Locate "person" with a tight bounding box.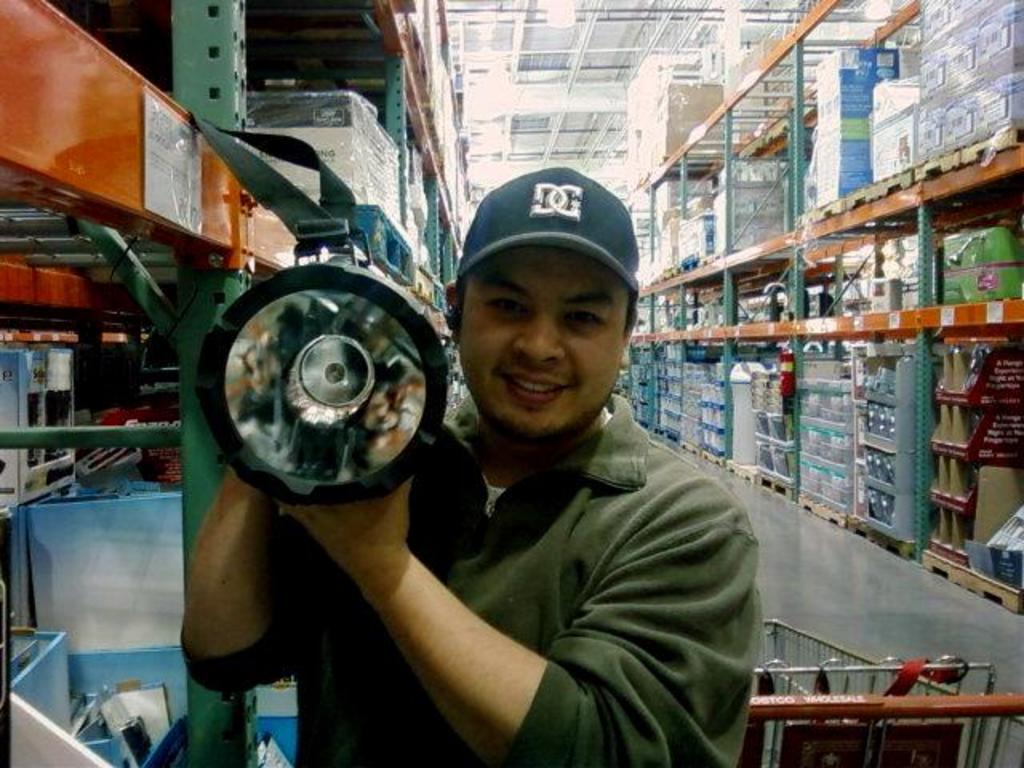
detection(187, 170, 762, 766).
